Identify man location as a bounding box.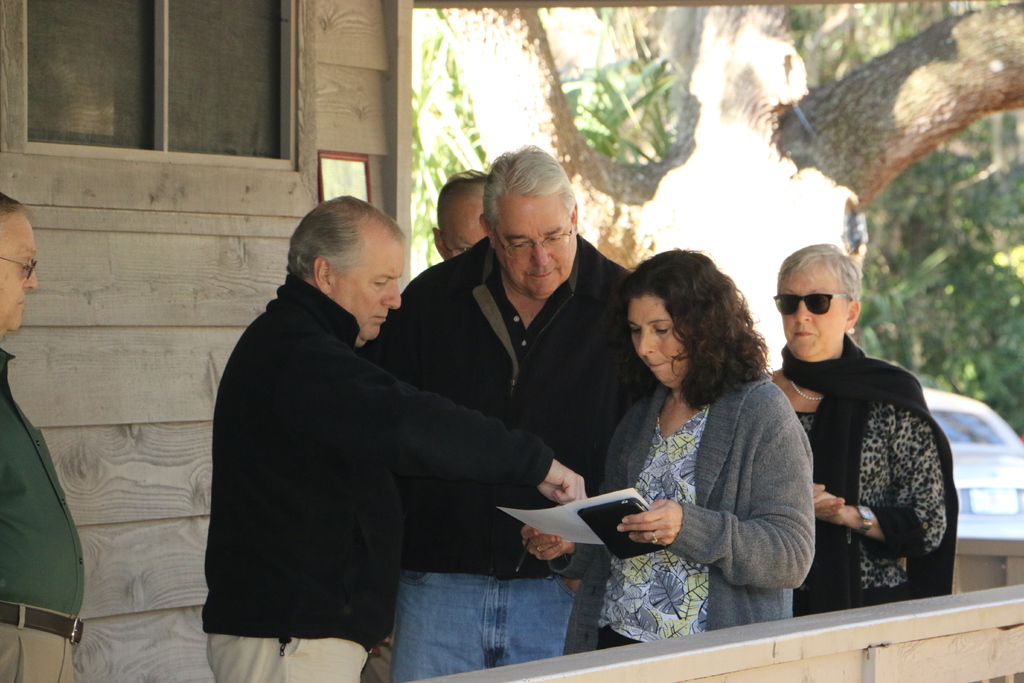
left=204, top=195, right=587, bottom=682.
